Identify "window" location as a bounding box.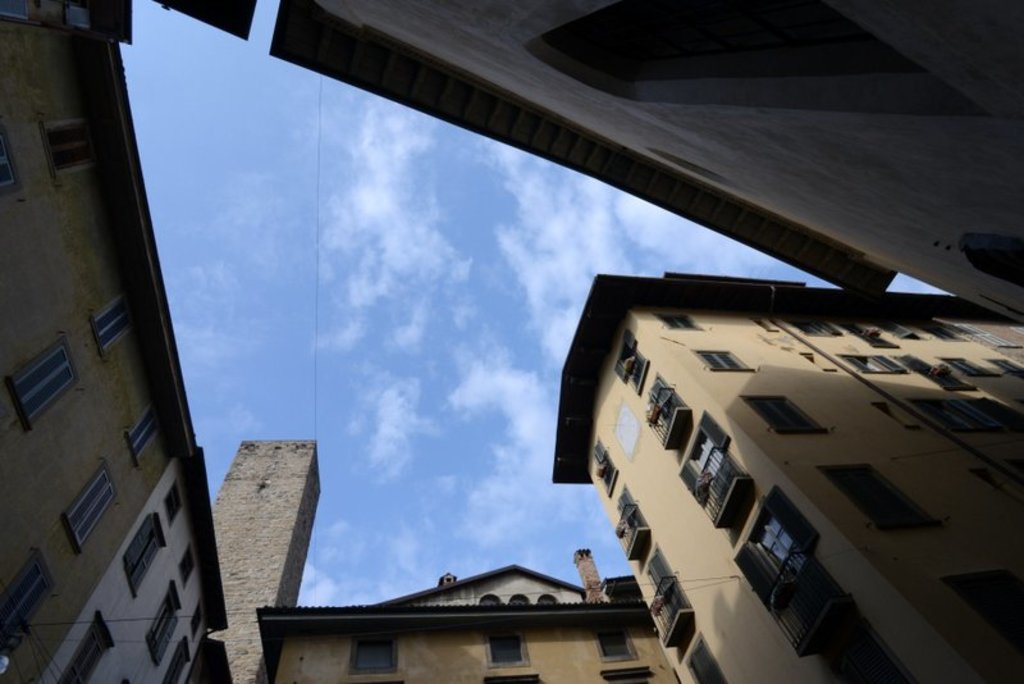
detection(164, 479, 188, 520).
